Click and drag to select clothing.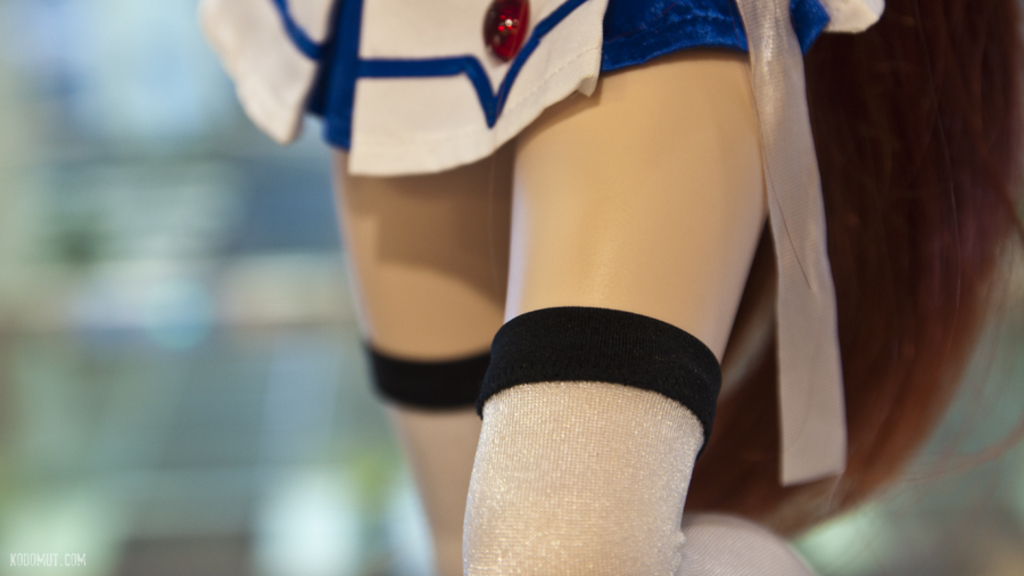
Selection: x1=196 y1=0 x2=832 y2=175.
